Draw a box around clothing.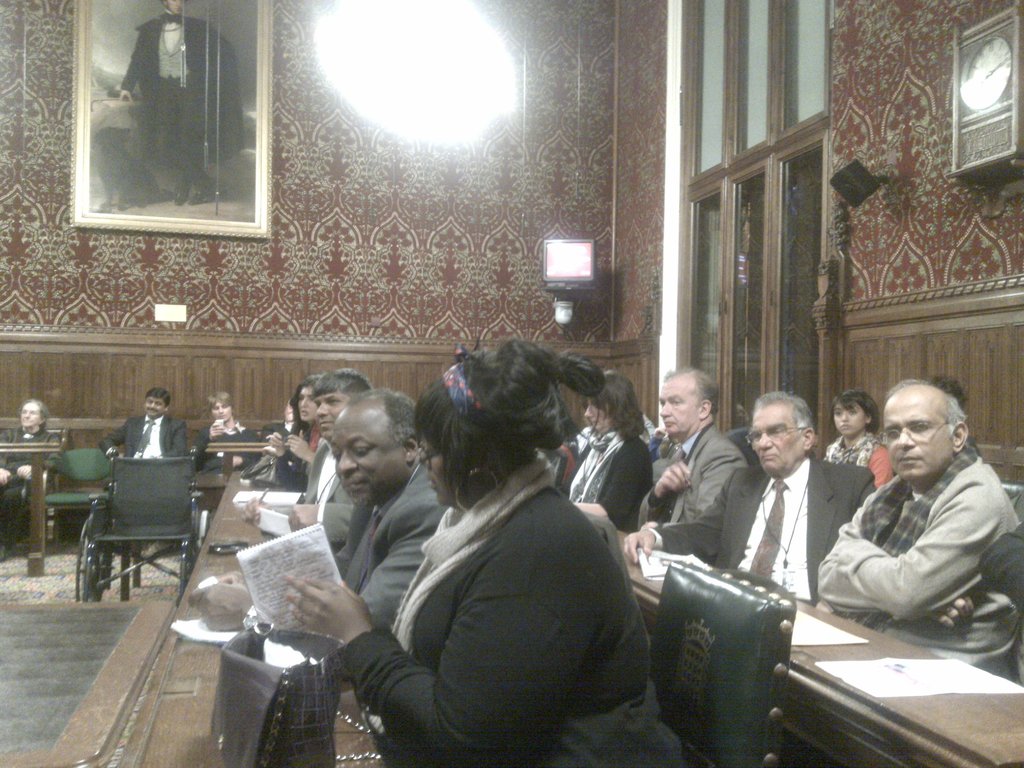
x1=305, y1=420, x2=325, y2=450.
